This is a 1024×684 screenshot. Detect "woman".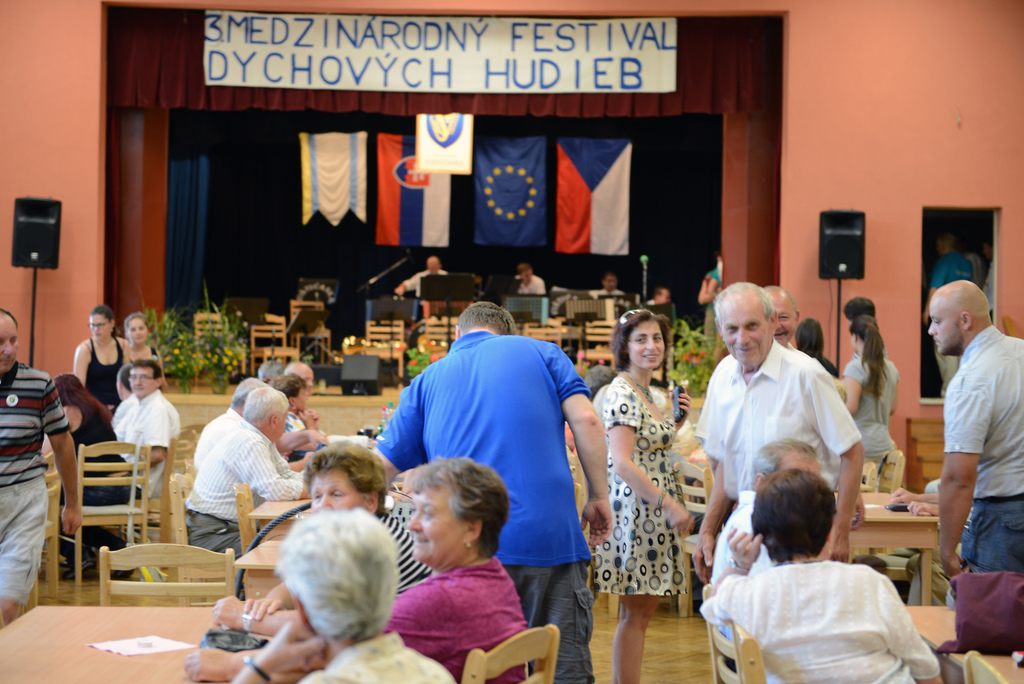
select_region(710, 266, 724, 334).
